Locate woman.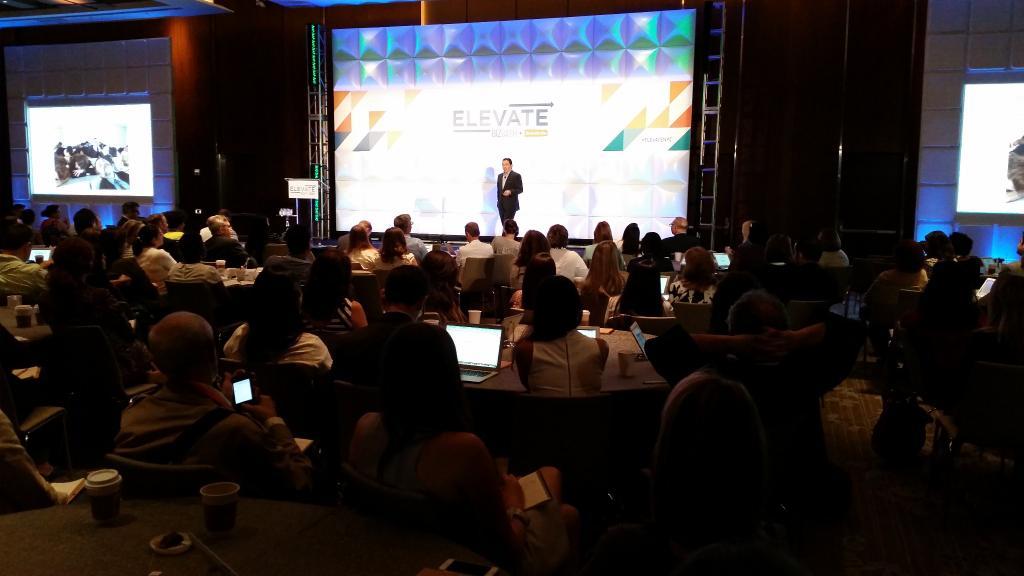
Bounding box: [297, 249, 380, 340].
